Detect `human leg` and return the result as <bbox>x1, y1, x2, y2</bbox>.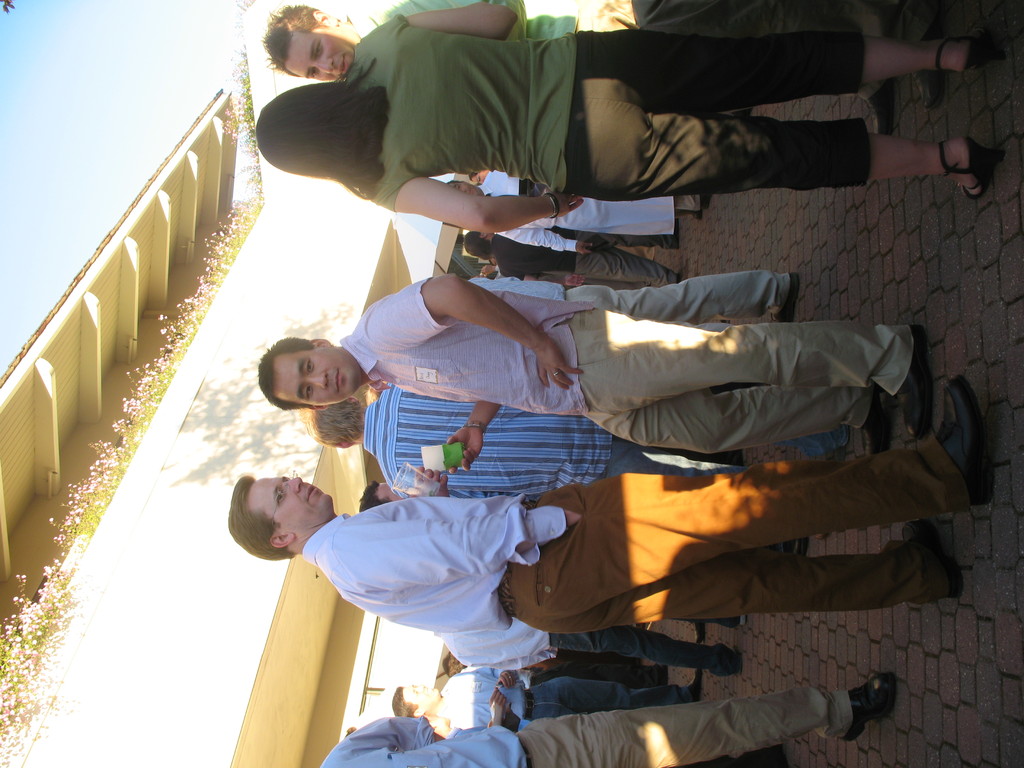
<bbox>561, 84, 973, 197</bbox>.
